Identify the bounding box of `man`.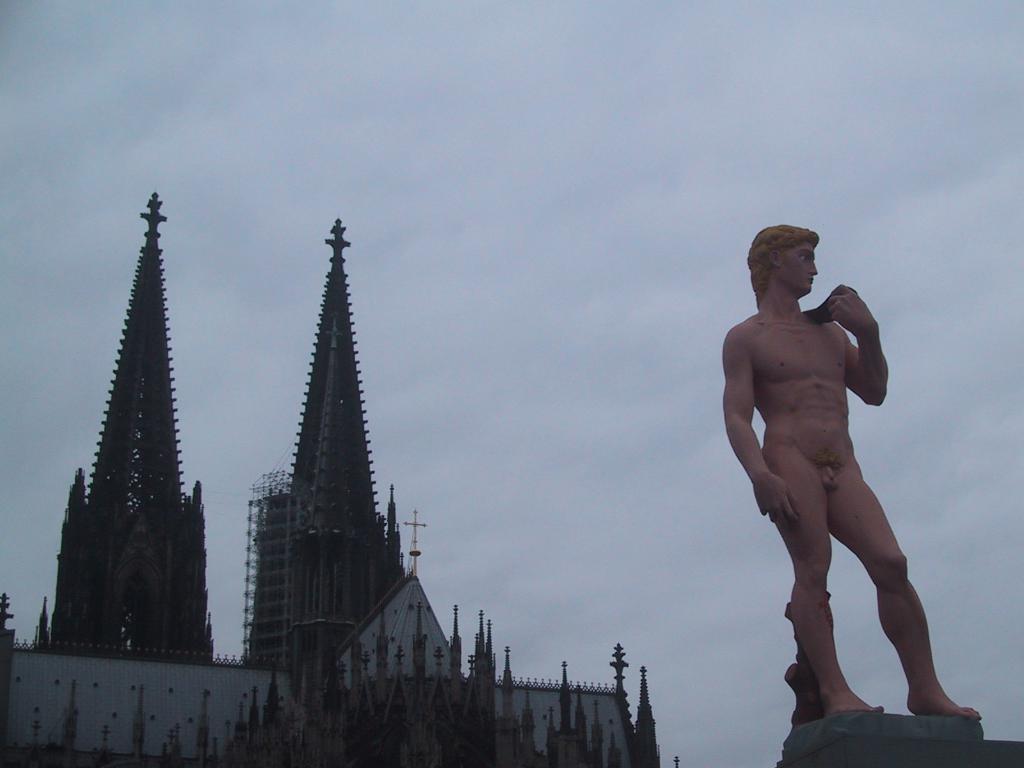
[x1=719, y1=198, x2=964, y2=767].
